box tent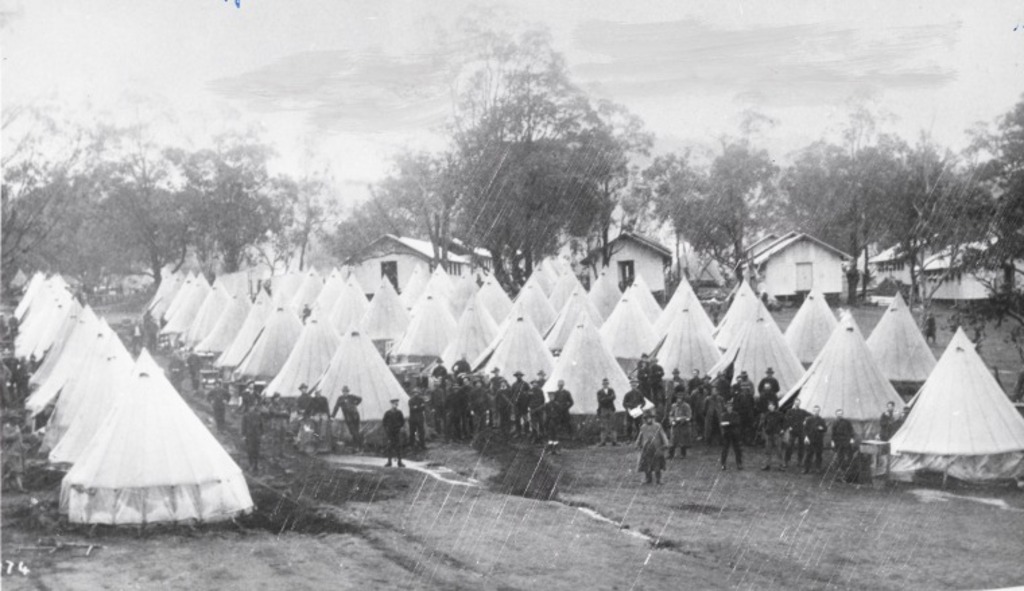
bbox(18, 273, 54, 324)
